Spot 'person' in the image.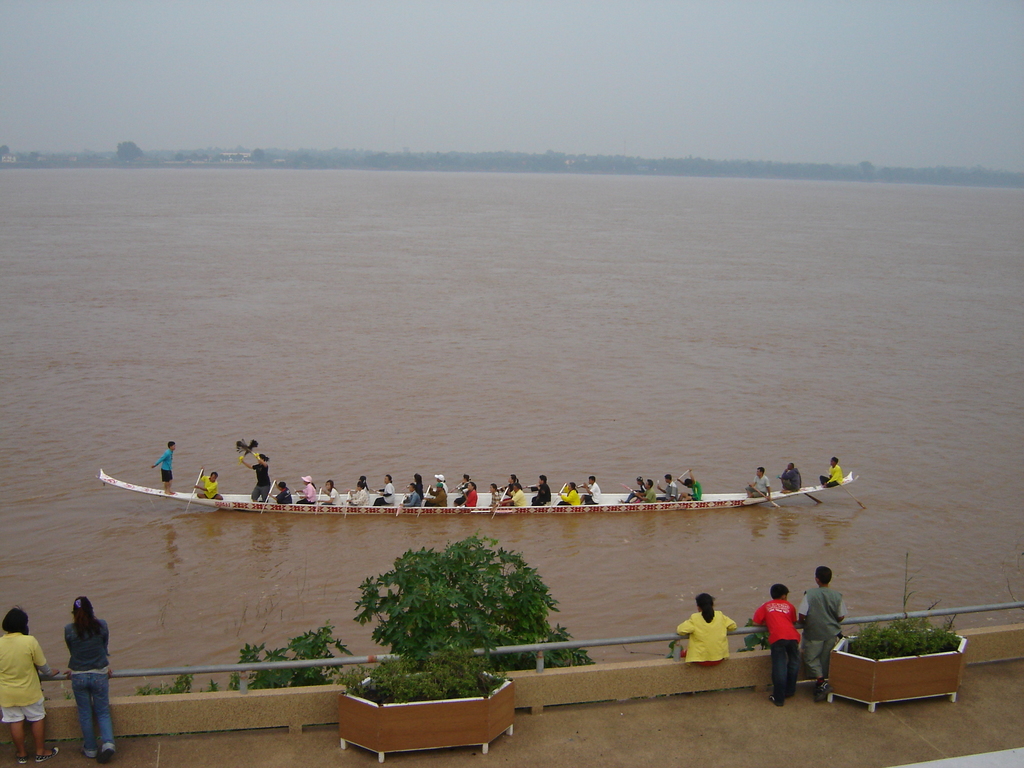
'person' found at 412,471,420,499.
